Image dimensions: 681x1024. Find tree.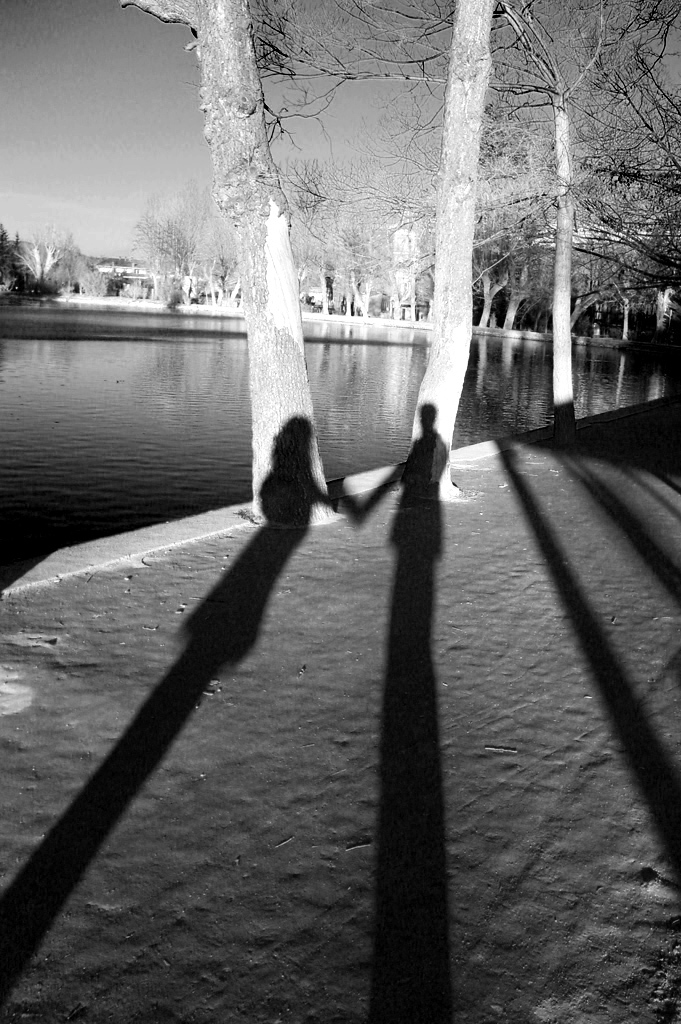
l=110, t=0, r=340, b=531.
